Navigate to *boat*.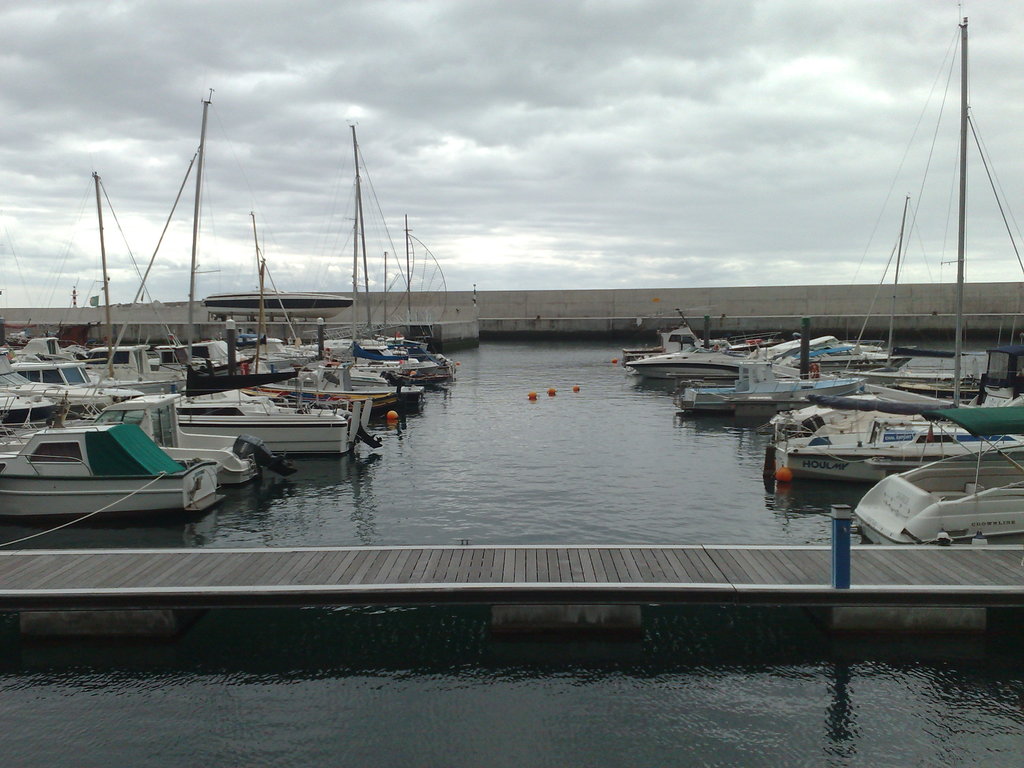
Navigation target: [x1=754, y1=392, x2=928, y2=436].
